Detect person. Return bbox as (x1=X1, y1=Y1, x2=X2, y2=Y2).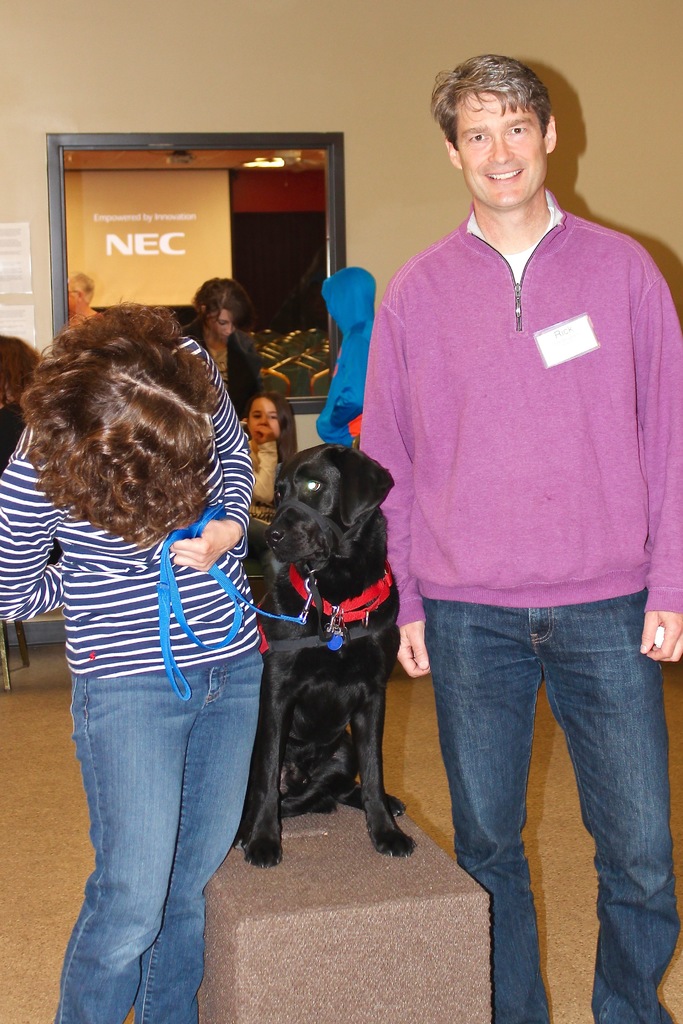
(x1=254, y1=389, x2=296, y2=509).
